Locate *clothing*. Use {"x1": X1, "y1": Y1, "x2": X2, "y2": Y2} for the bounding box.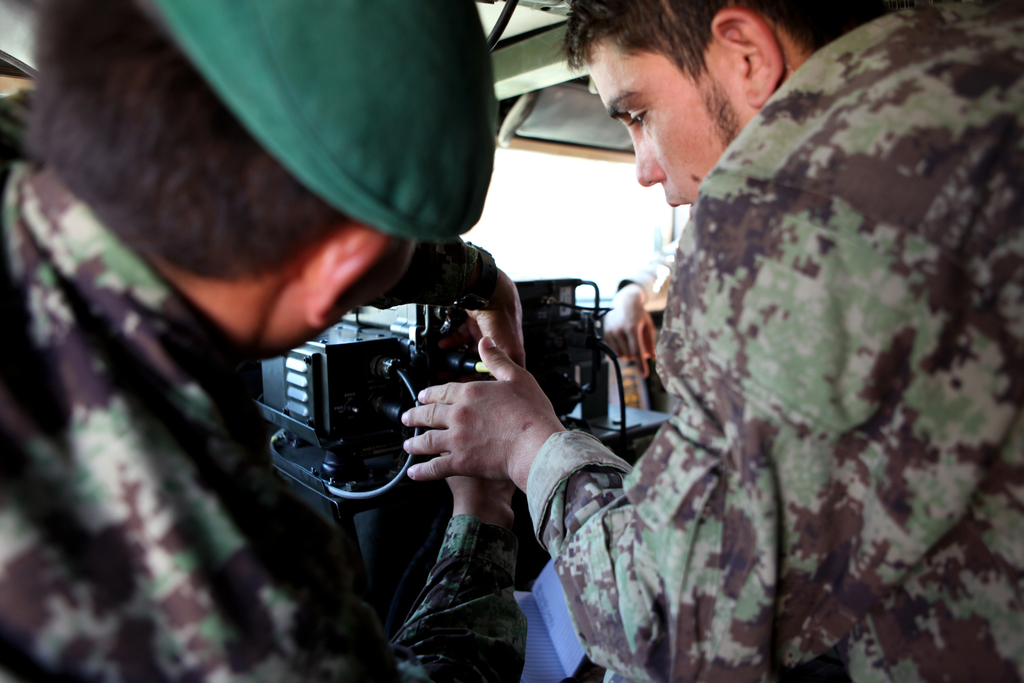
{"x1": 525, "y1": 5, "x2": 1023, "y2": 682}.
